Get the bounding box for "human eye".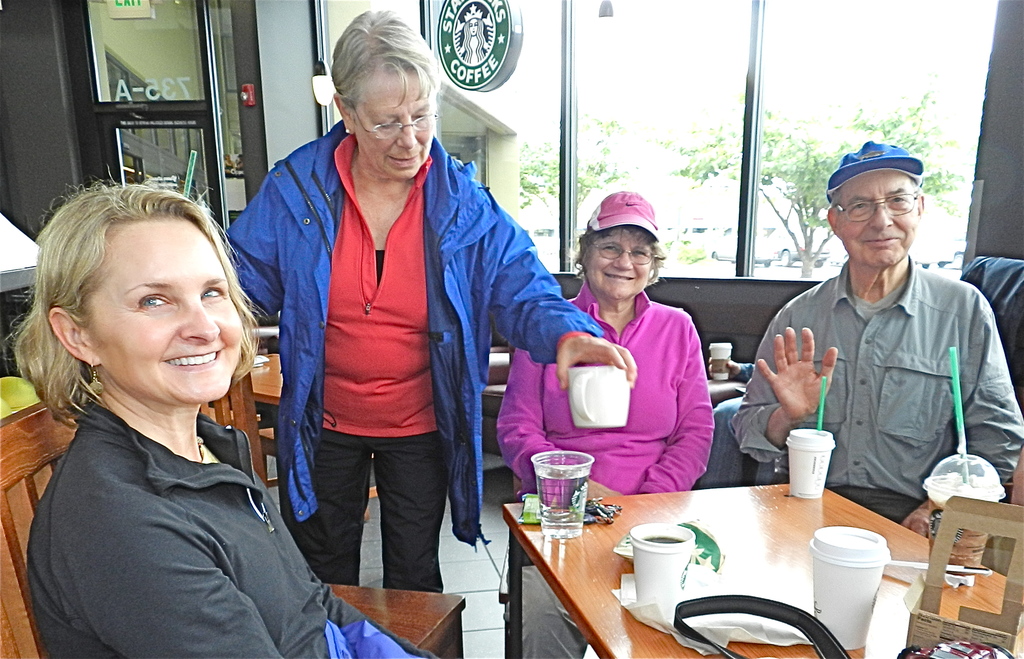
602:243:620:256.
